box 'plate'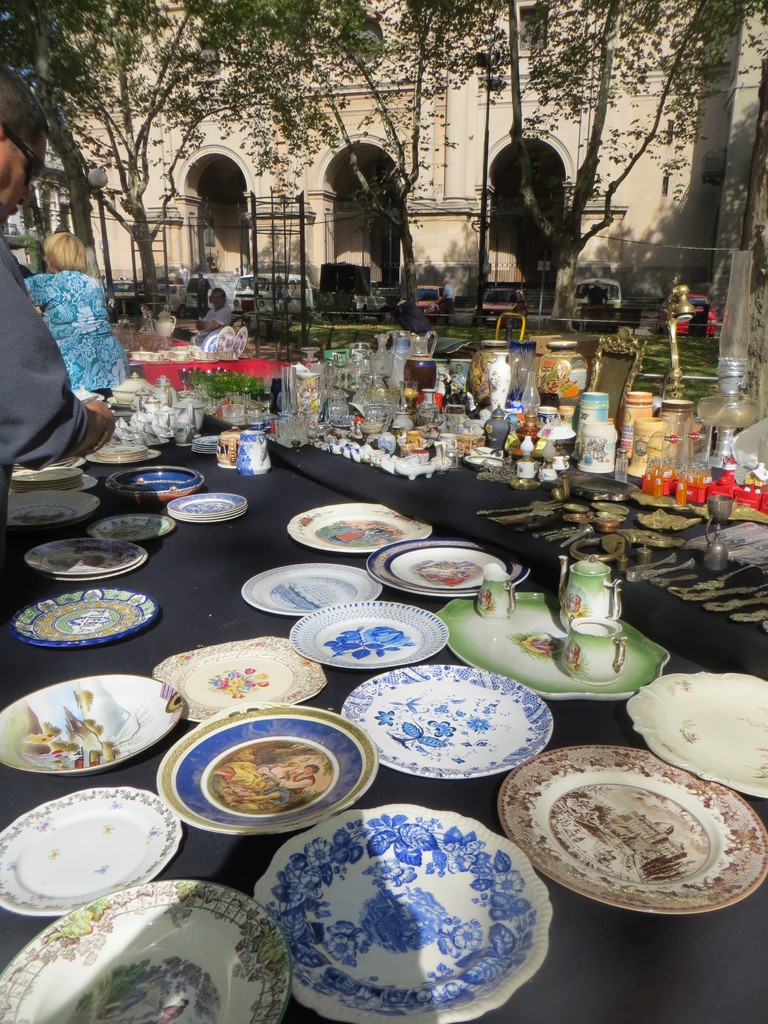
628, 666, 767, 804
